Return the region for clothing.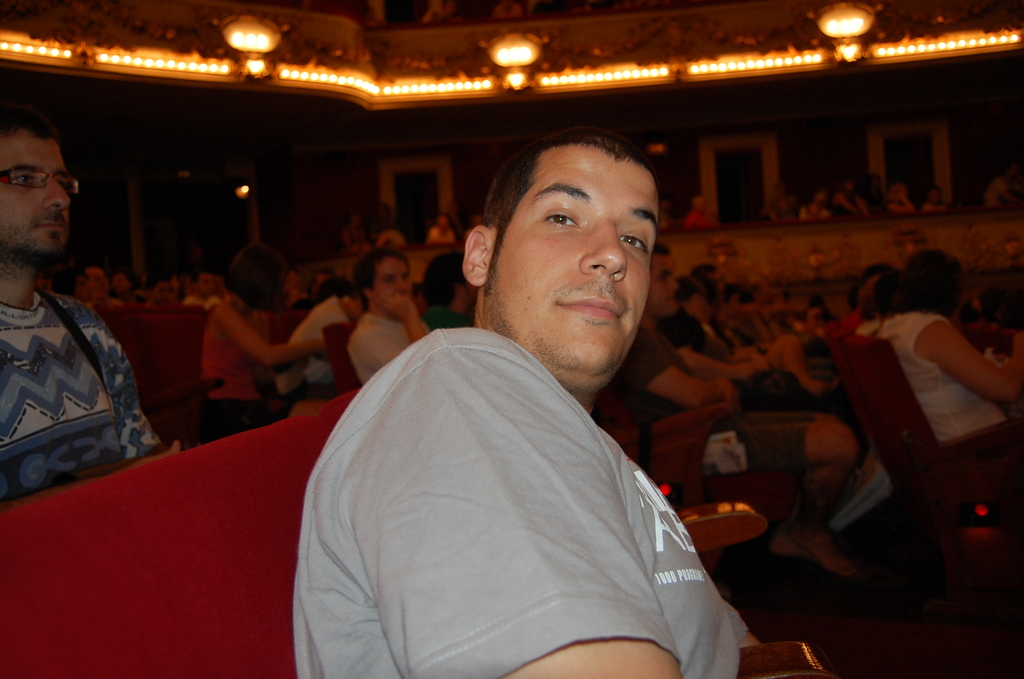
(x1=865, y1=307, x2=1023, y2=507).
